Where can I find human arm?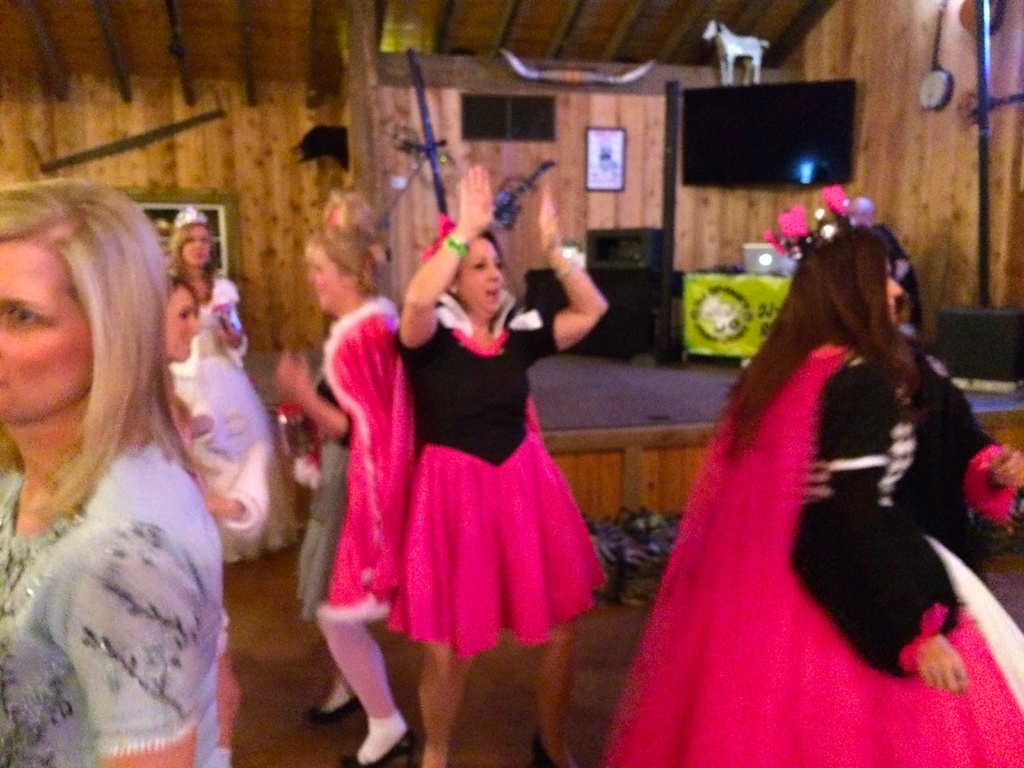
You can find it at BBox(68, 529, 198, 767).
